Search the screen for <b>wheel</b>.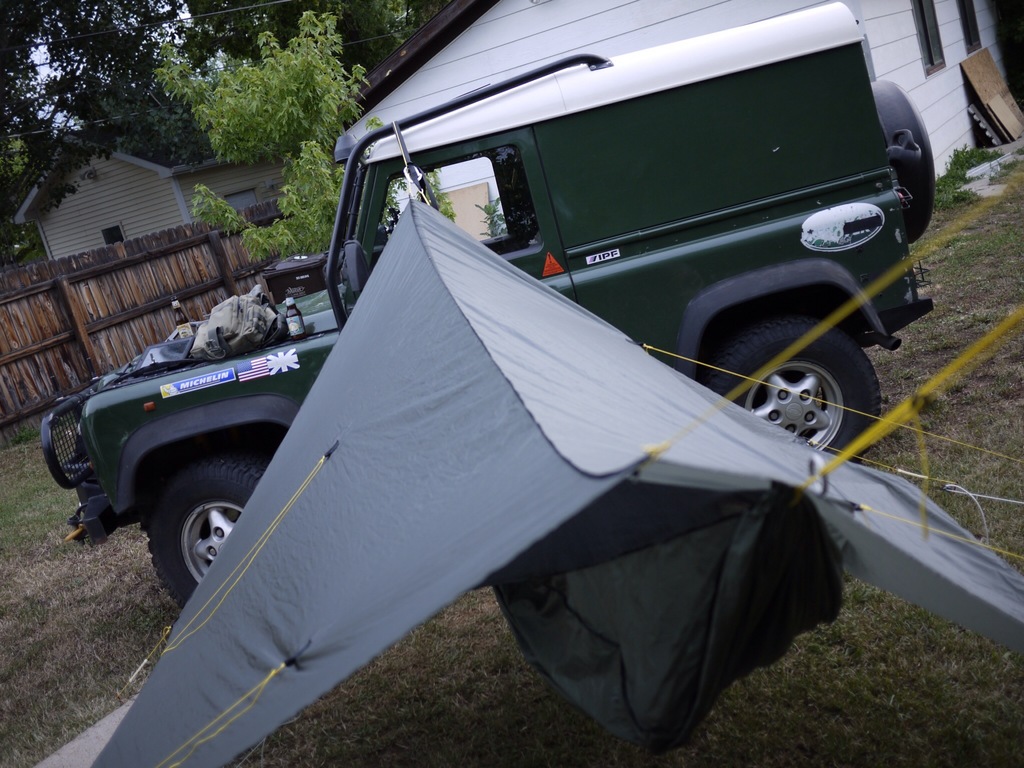
Found at <box>147,452,268,614</box>.
